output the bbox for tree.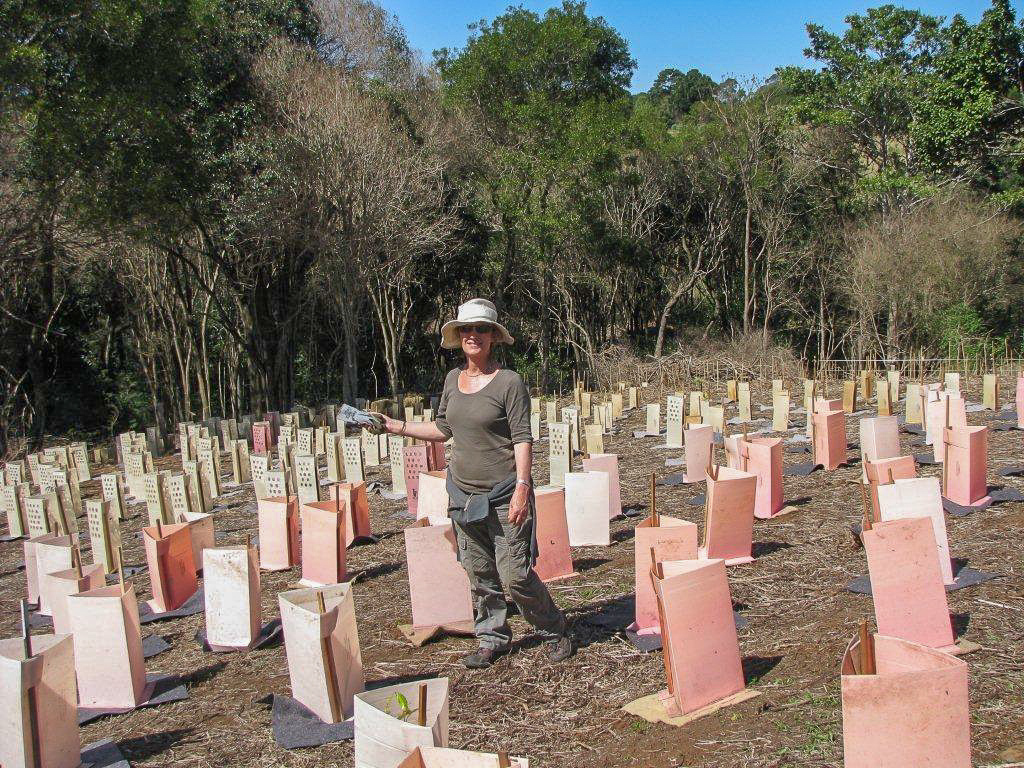
(x1=0, y1=0, x2=1023, y2=452).
